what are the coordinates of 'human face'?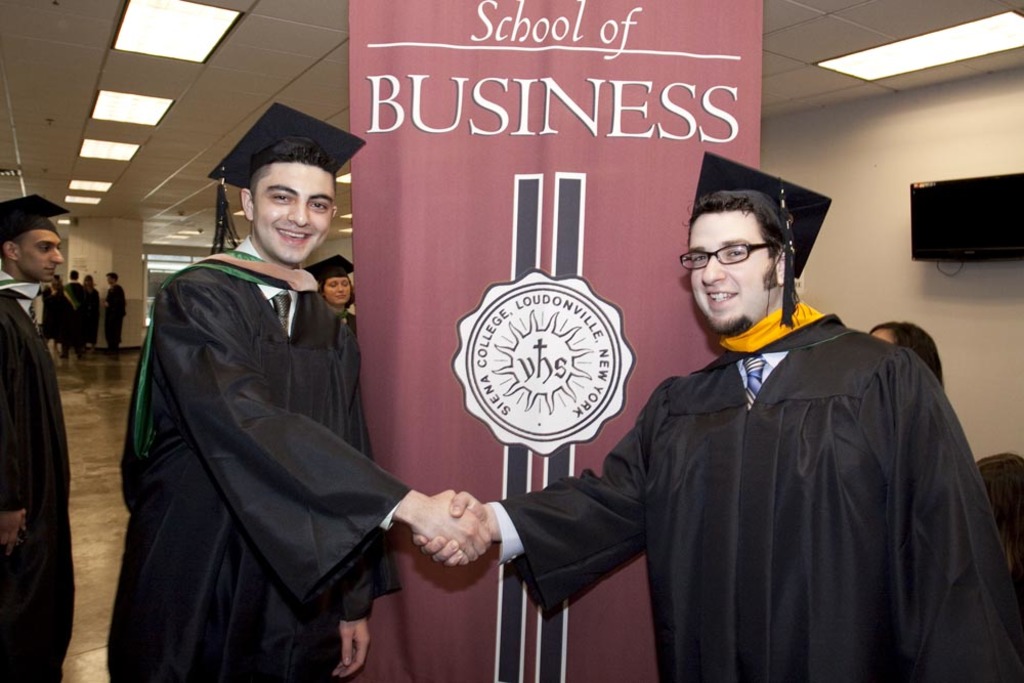
select_region(19, 232, 62, 281).
